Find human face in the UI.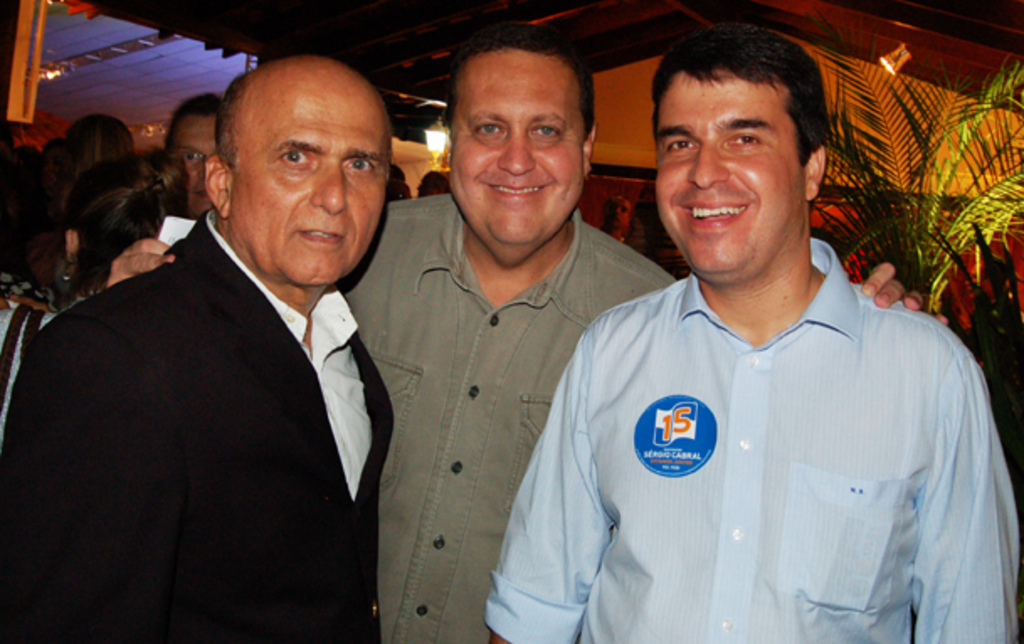
UI element at (x1=172, y1=119, x2=224, y2=217).
